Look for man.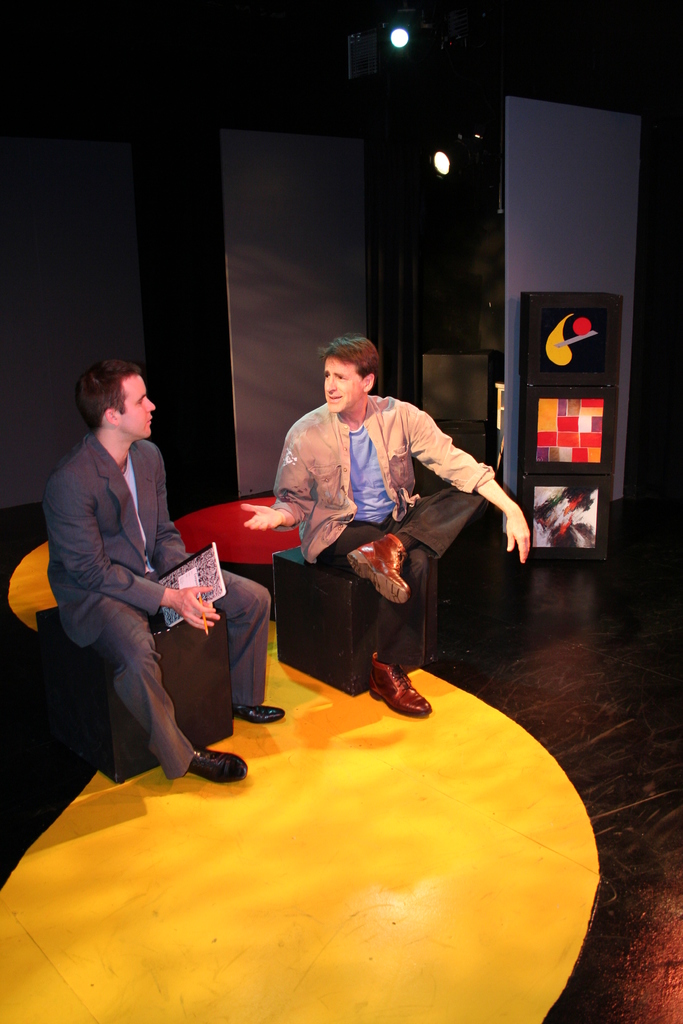
Found: <bbox>49, 358, 286, 785</bbox>.
